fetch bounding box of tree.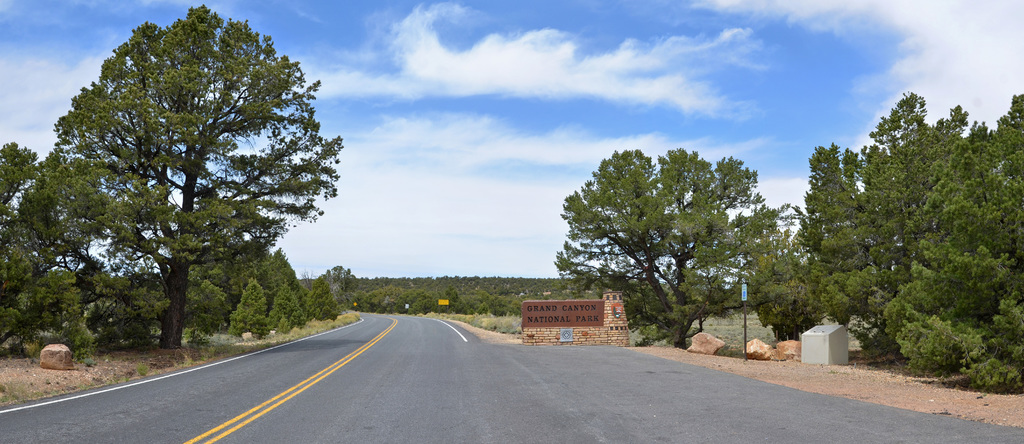
Bbox: [404, 284, 436, 311].
